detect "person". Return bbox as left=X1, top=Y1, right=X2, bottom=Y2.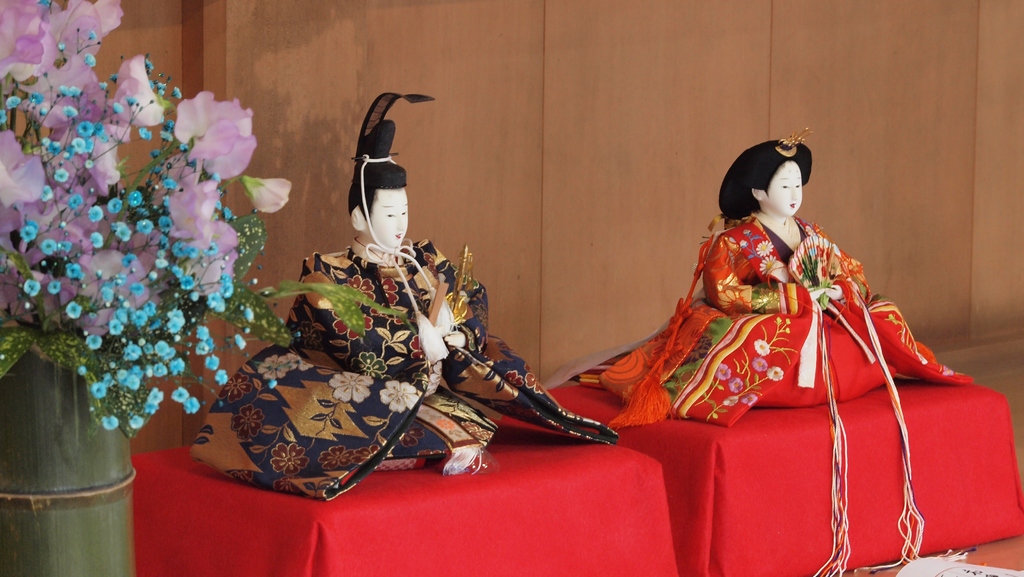
left=602, top=133, right=976, bottom=431.
